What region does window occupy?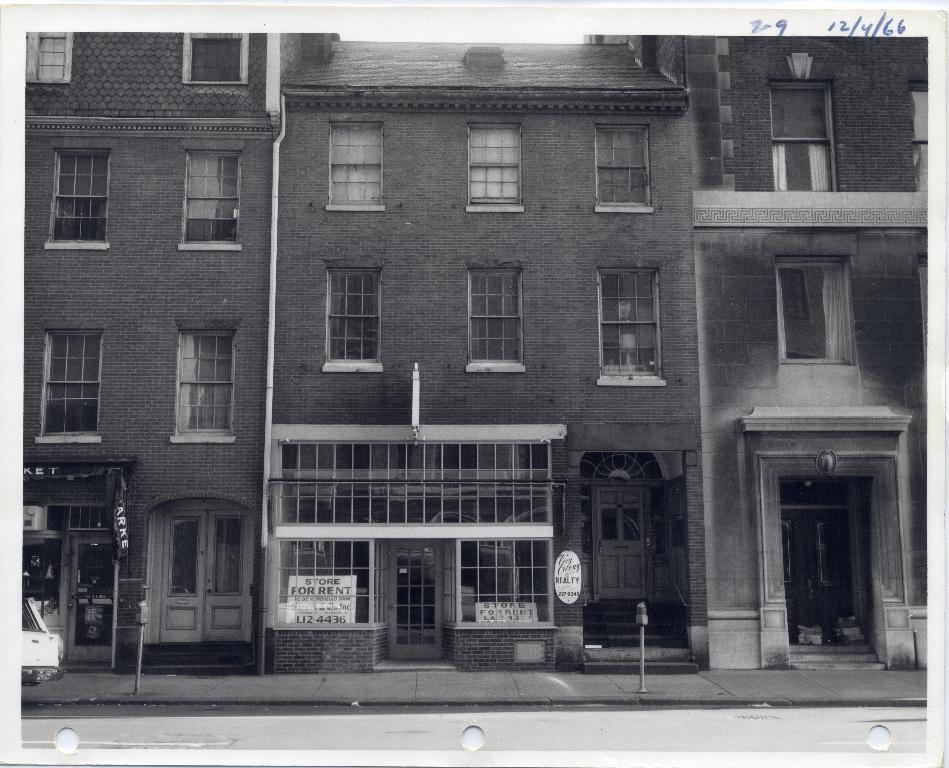
[left=187, top=147, right=241, bottom=247].
